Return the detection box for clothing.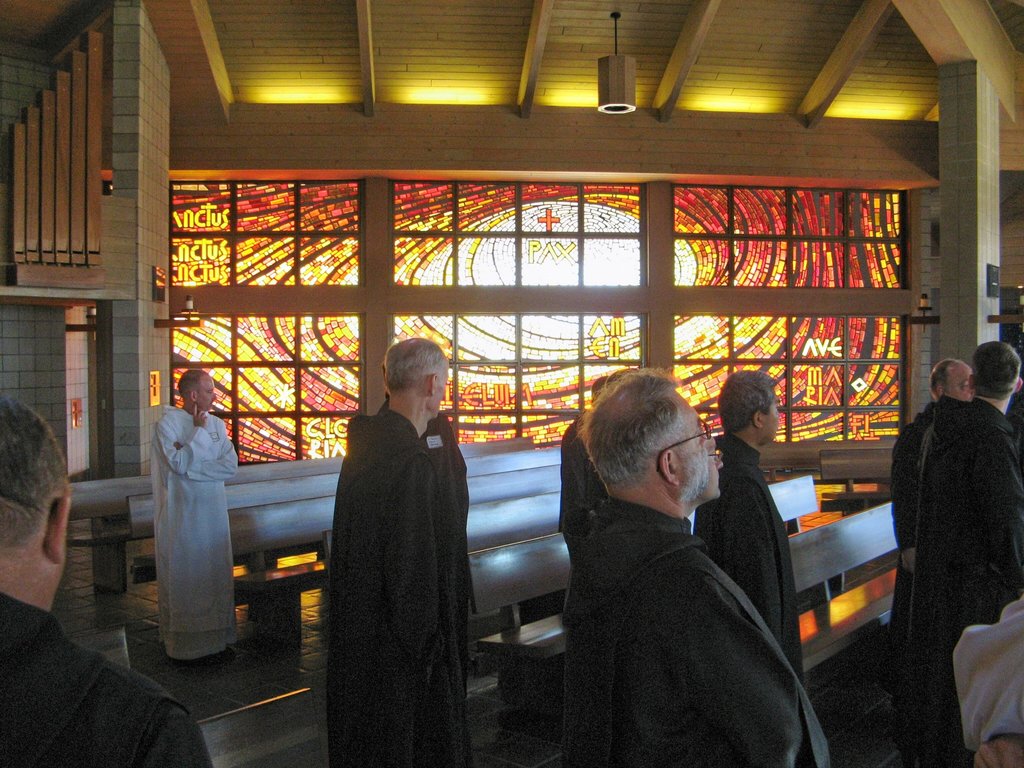
161,404,250,671.
